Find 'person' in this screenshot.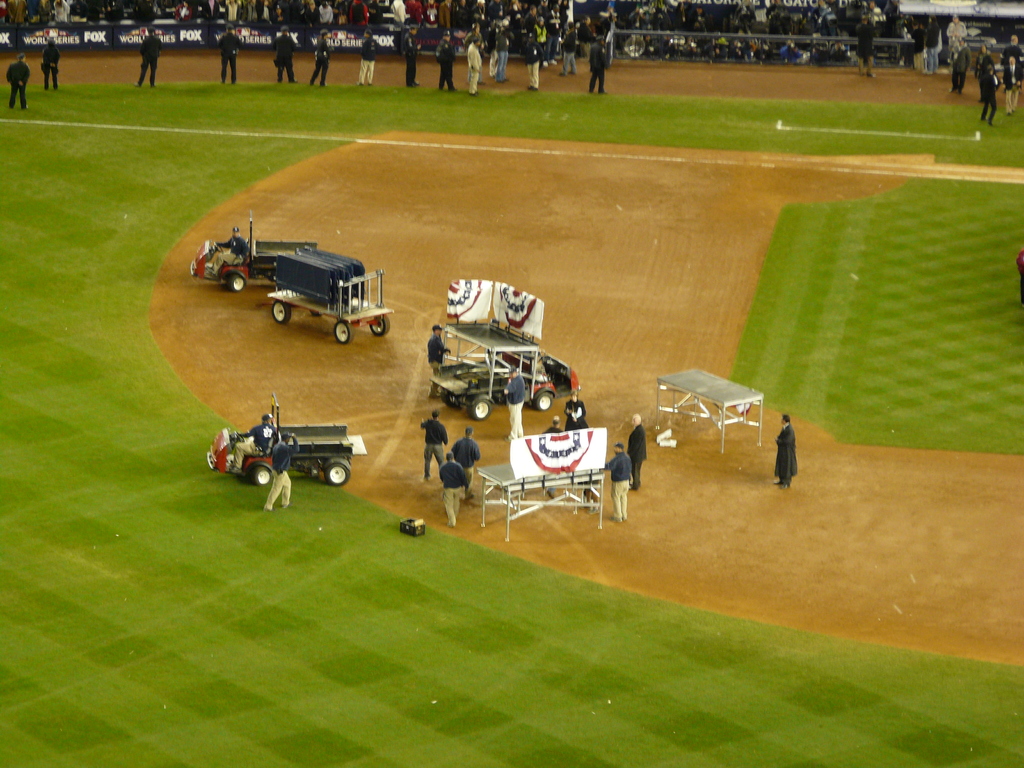
The bounding box for 'person' is BBox(562, 385, 588, 433).
